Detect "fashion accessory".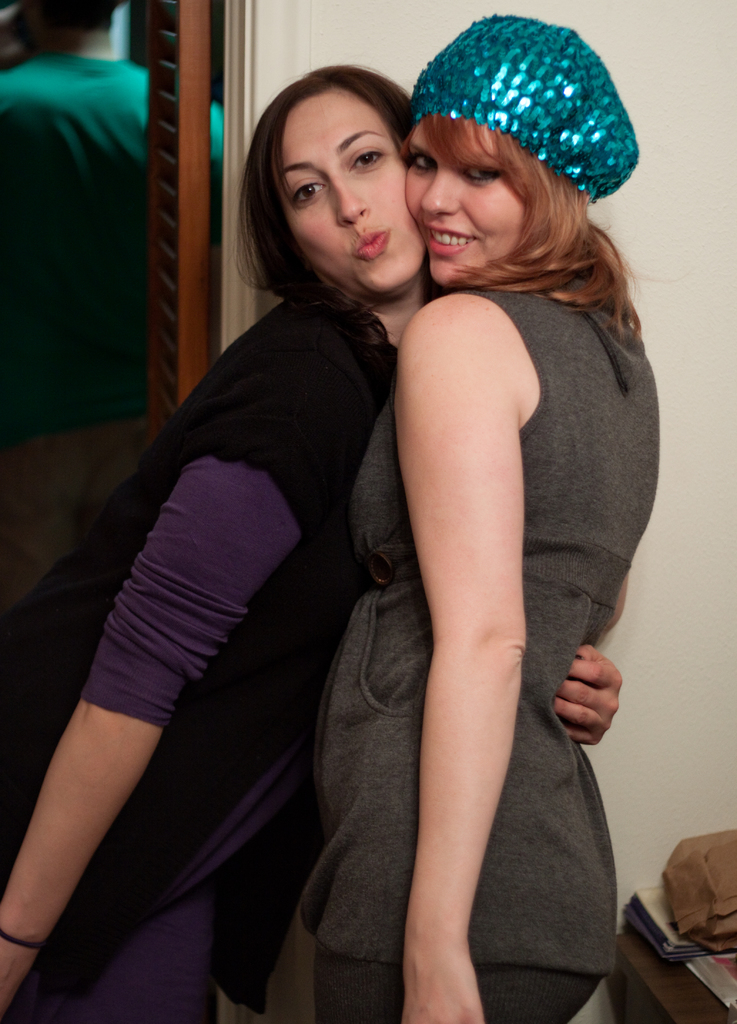
Detected at 0 929 44 951.
